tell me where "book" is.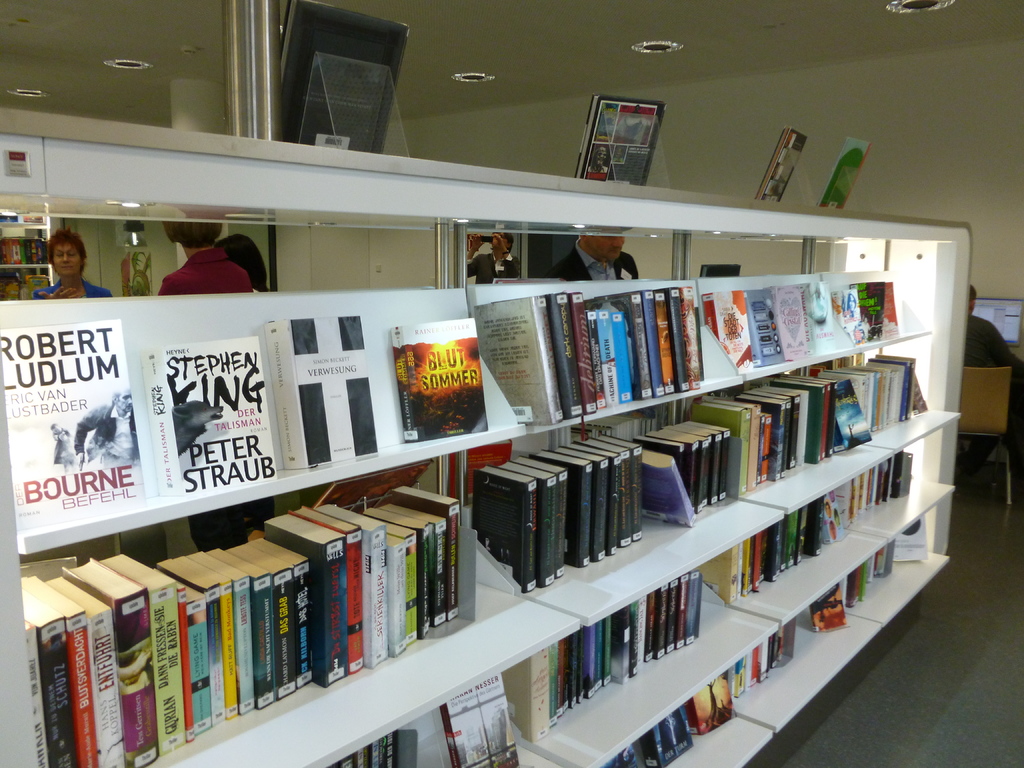
"book" is at l=570, t=95, r=664, b=183.
